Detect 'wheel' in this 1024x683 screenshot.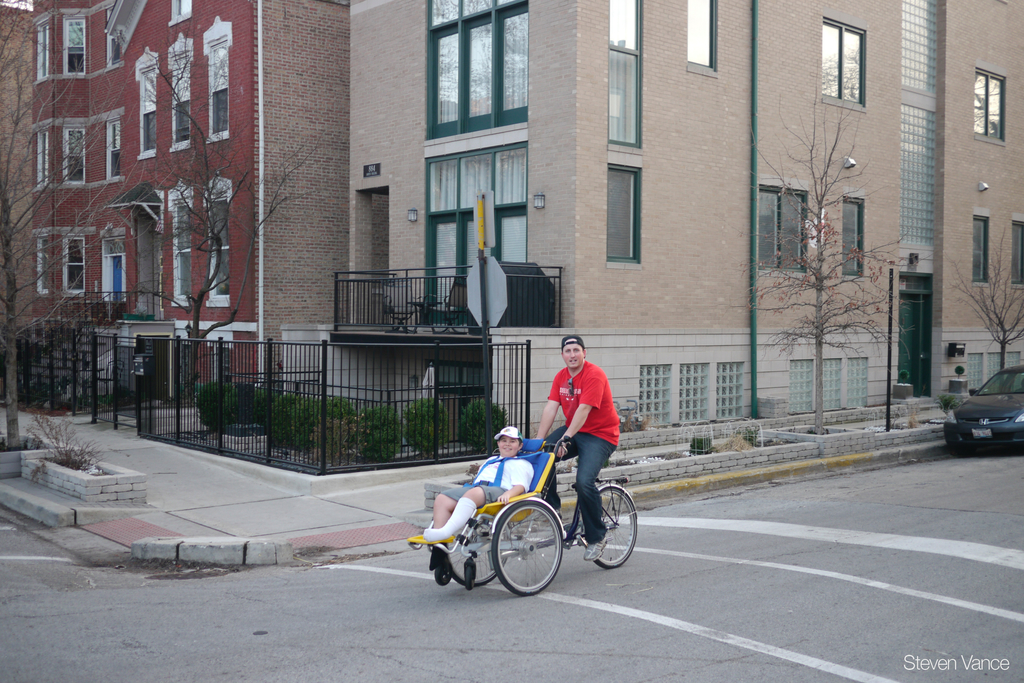
Detection: detection(443, 507, 500, 588).
